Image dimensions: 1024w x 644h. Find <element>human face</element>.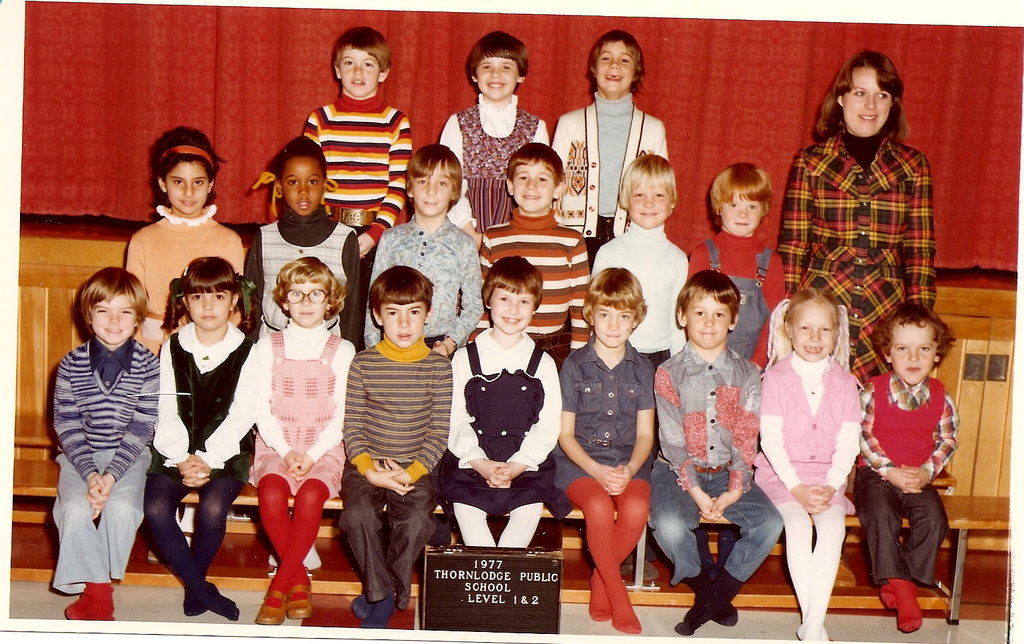
[90,291,136,343].
